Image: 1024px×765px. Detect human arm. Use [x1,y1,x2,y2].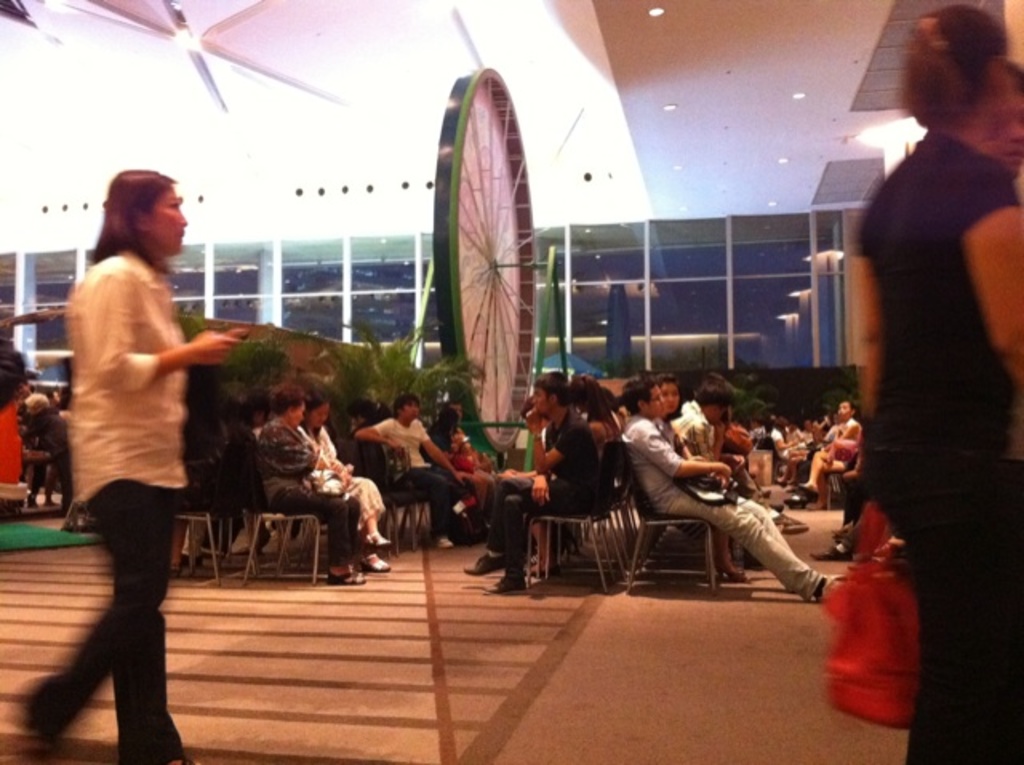
[358,419,400,455].
